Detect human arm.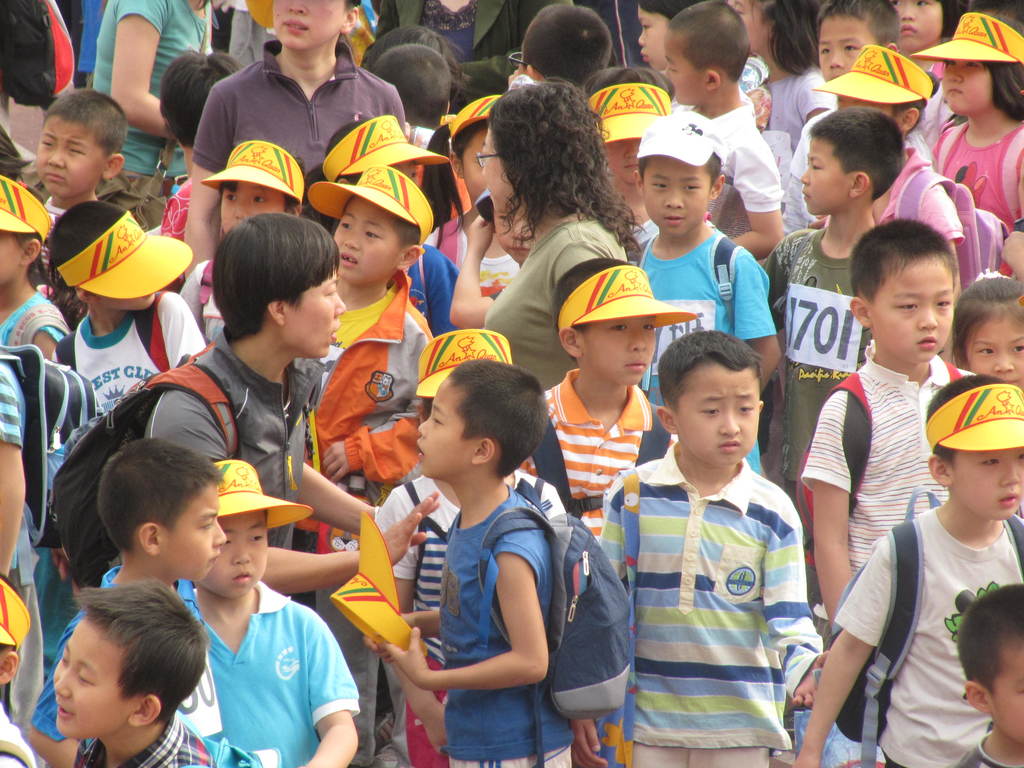
Detected at <bbox>792, 533, 895, 767</bbox>.
